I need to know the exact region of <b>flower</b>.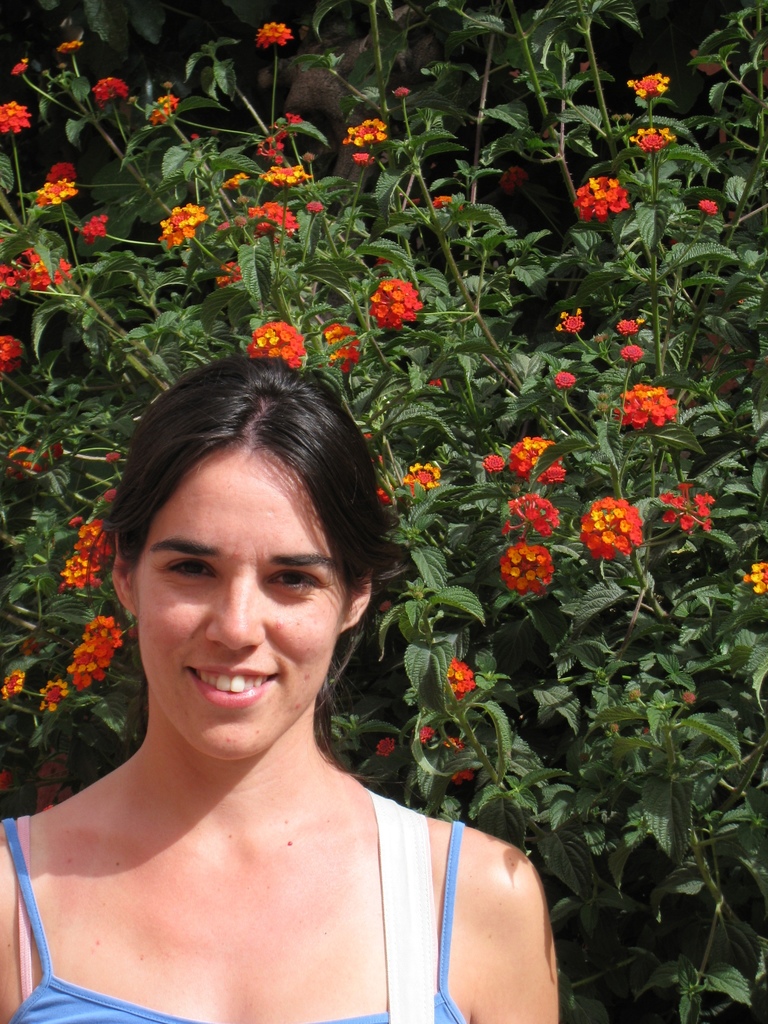
Region: locate(442, 735, 466, 749).
